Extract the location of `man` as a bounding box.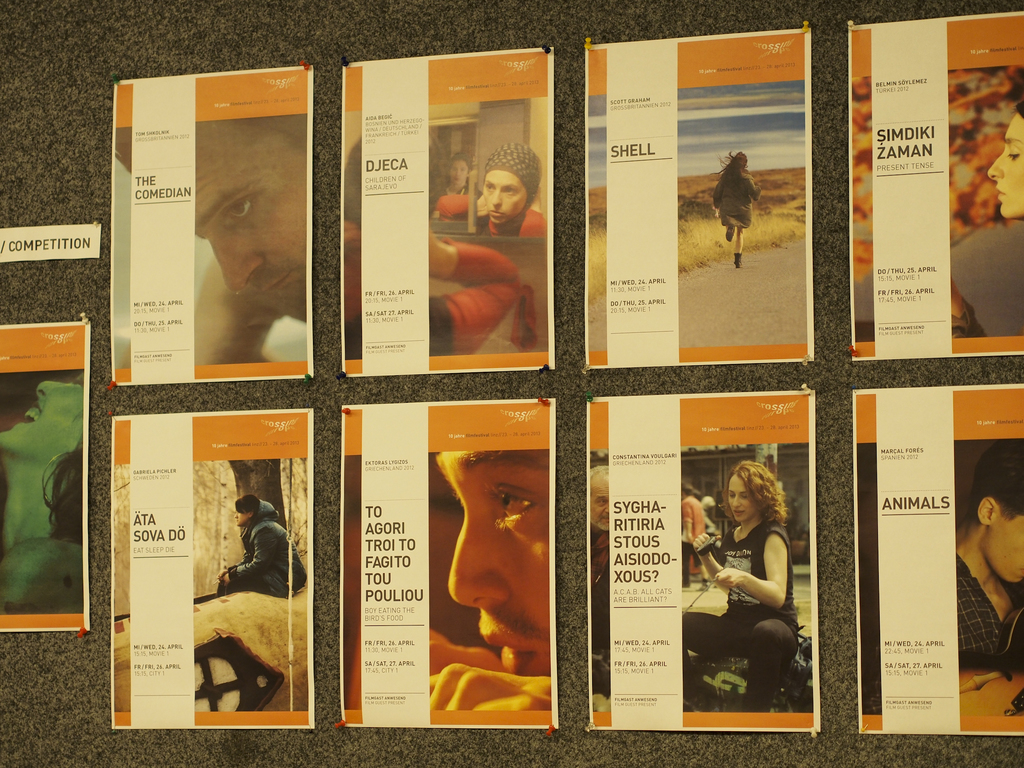
{"x1": 427, "y1": 450, "x2": 550, "y2": 710}.
